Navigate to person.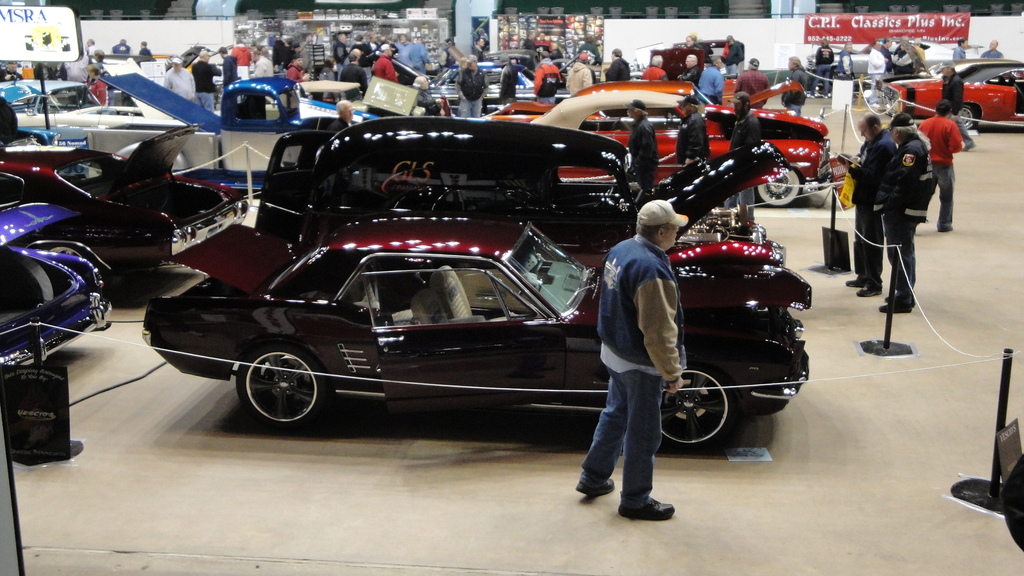
Navigation target: 248 45 271 77.
